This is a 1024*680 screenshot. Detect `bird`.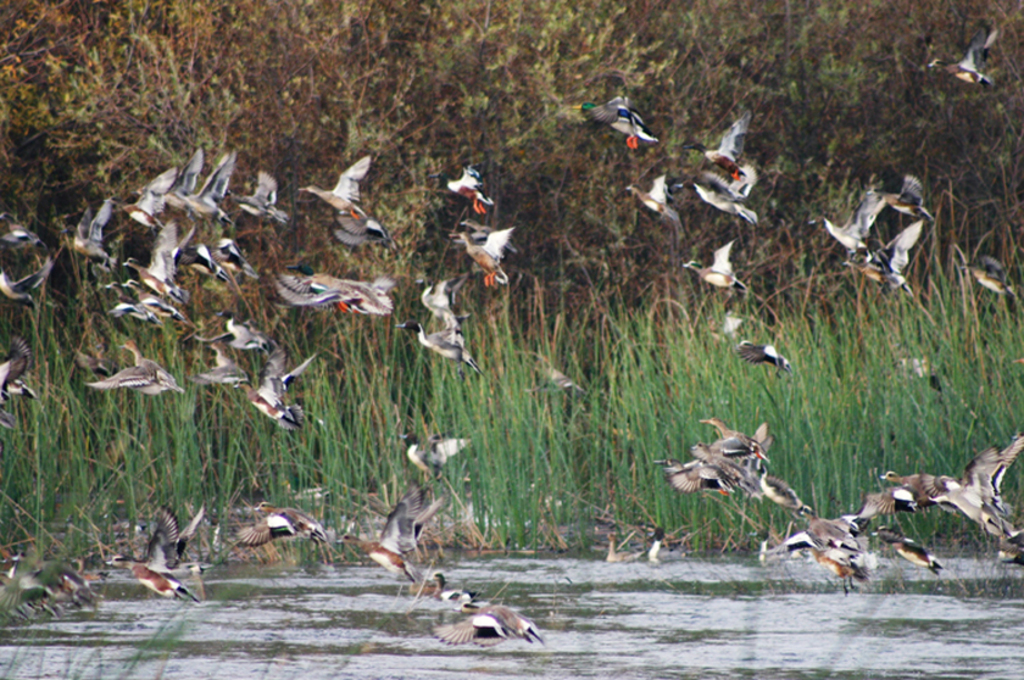
<bbox>863, 171, 940, 230</bbox>.
